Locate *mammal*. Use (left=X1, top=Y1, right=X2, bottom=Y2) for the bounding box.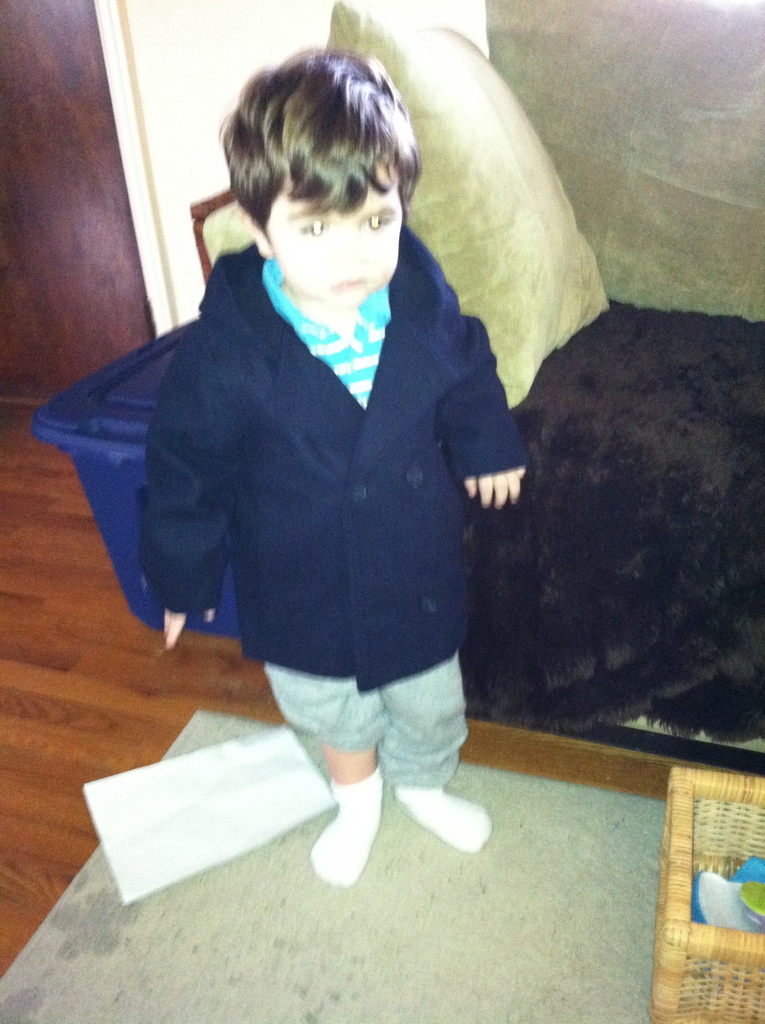
(left=115, top=51, right=531, bottom=867).
